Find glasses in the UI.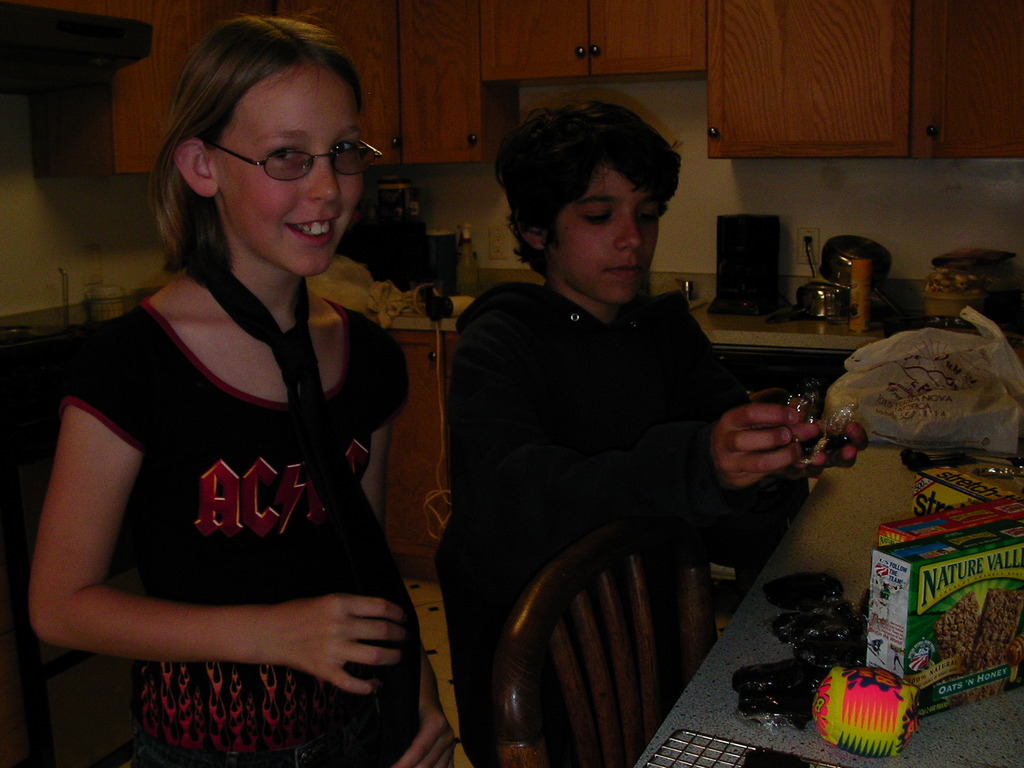
UI element at left=215, top=142, right=381, bottom=180.
